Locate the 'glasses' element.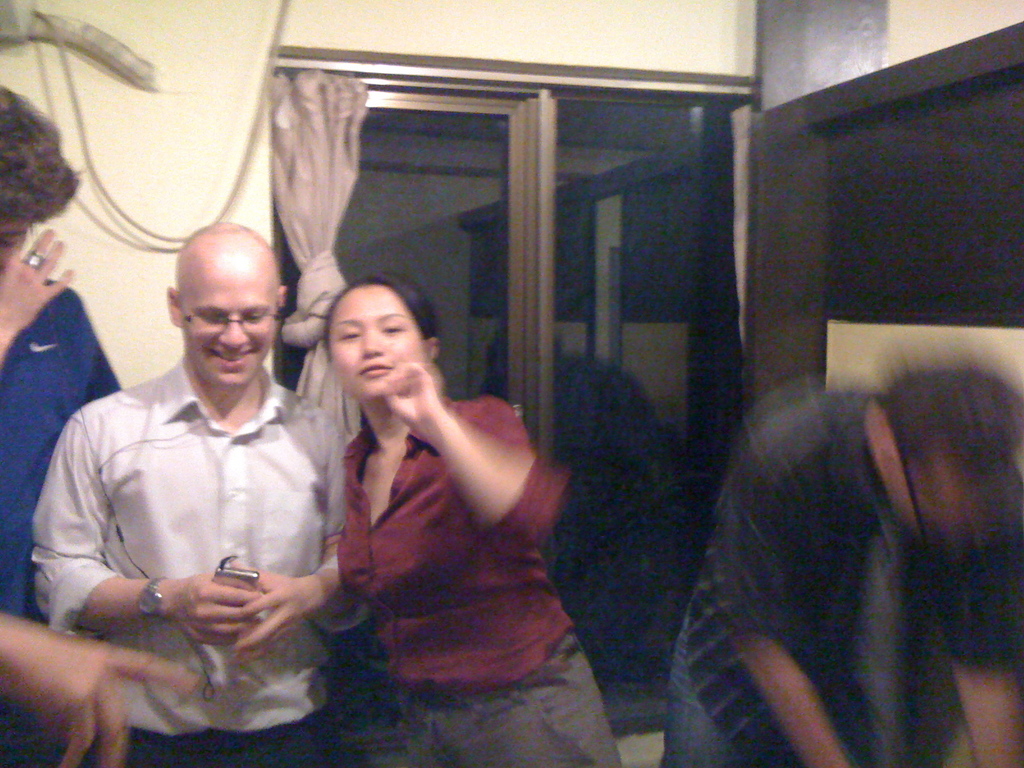
Element bbox: crop(172, 299, 286, 333).
